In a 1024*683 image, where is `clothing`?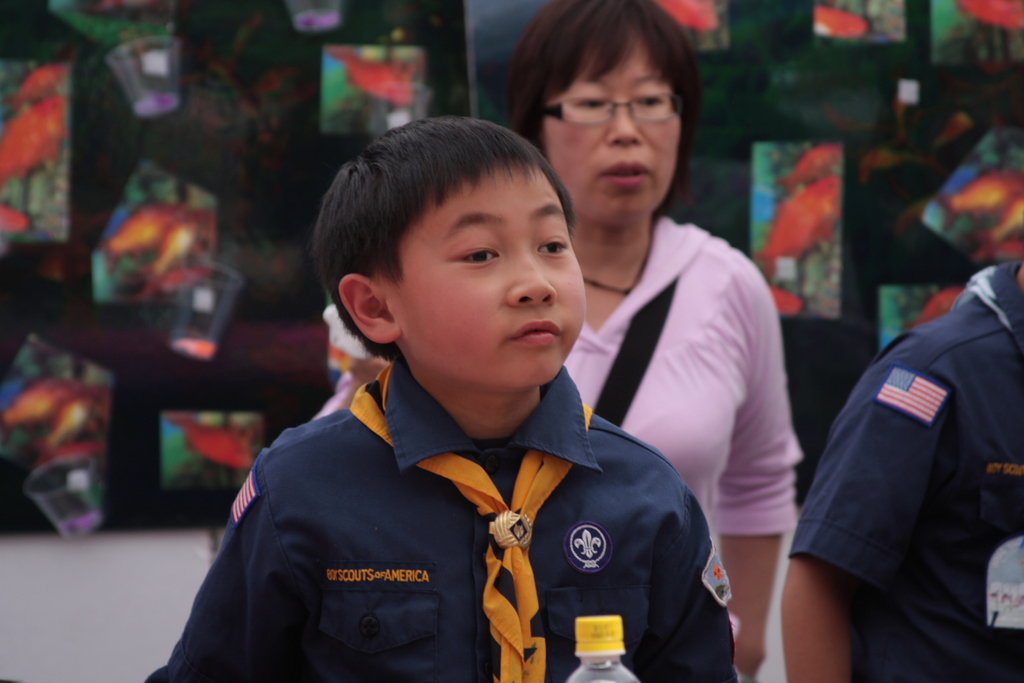
bbox=[355, 213, 784, 538].
